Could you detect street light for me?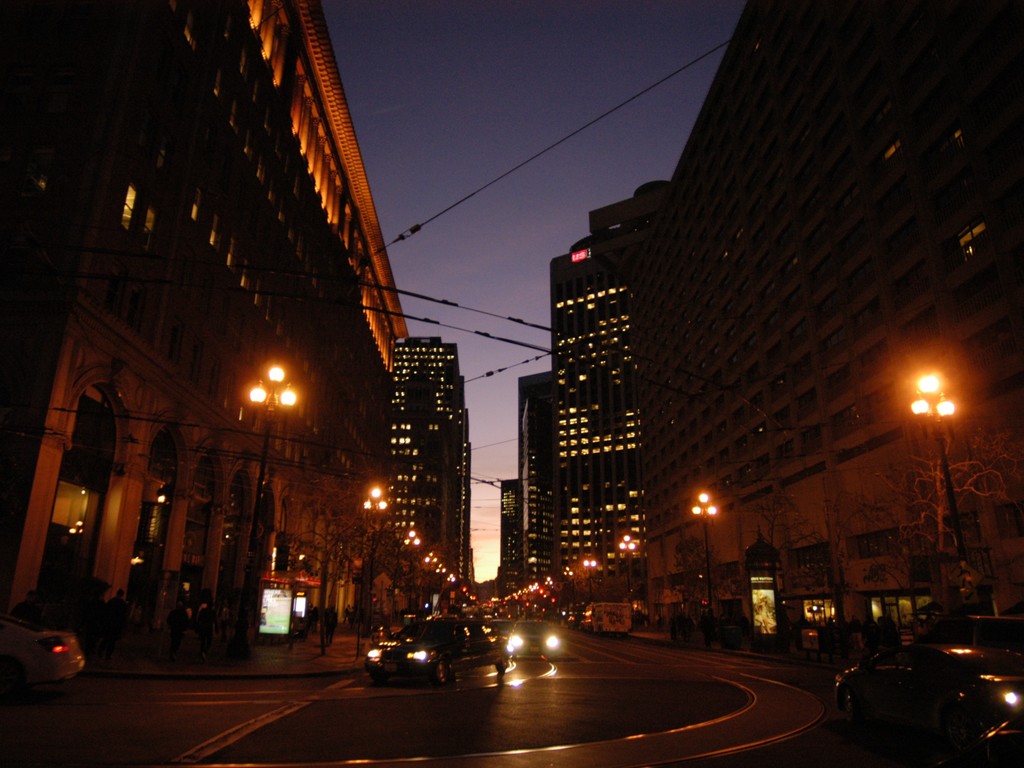
Detection result: <box>399,531,424,624</box>.
